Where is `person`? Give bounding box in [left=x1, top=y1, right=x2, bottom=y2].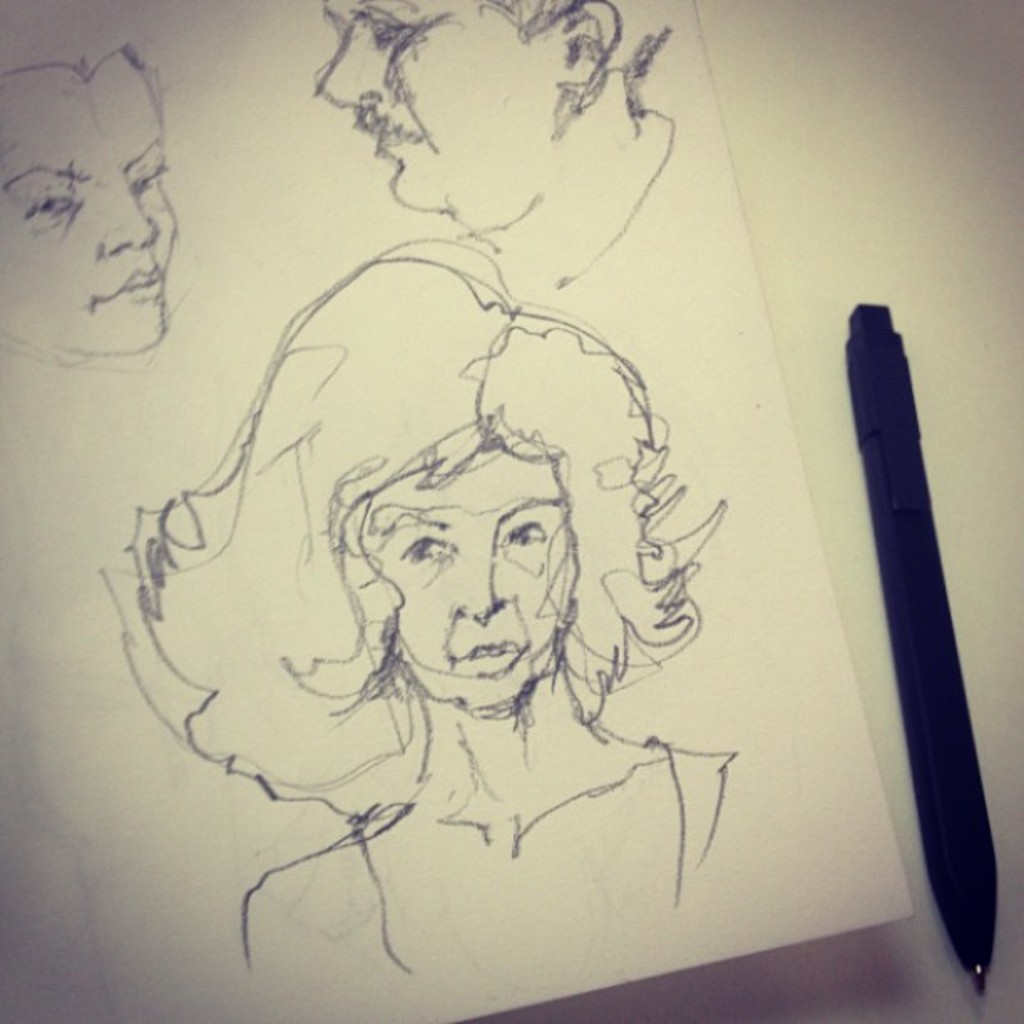
[left=139, top=278, right=751, bottom=960].
